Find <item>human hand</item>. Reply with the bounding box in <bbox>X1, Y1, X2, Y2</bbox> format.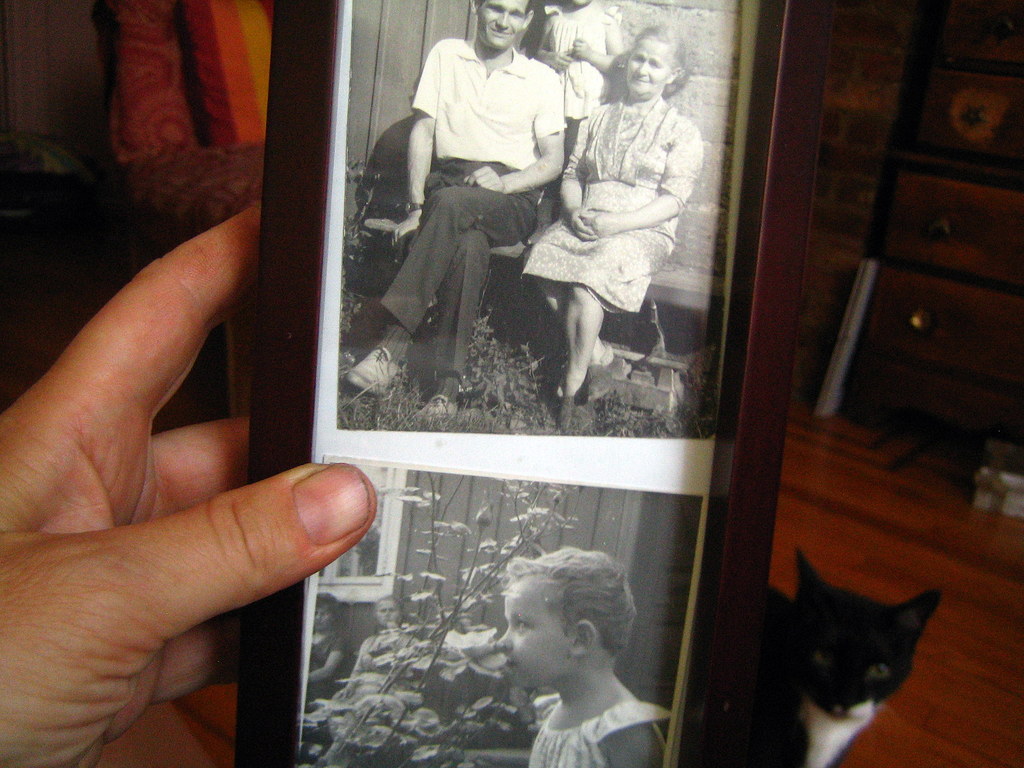
<bbox>566, 204, 600, 243</bbox>.
